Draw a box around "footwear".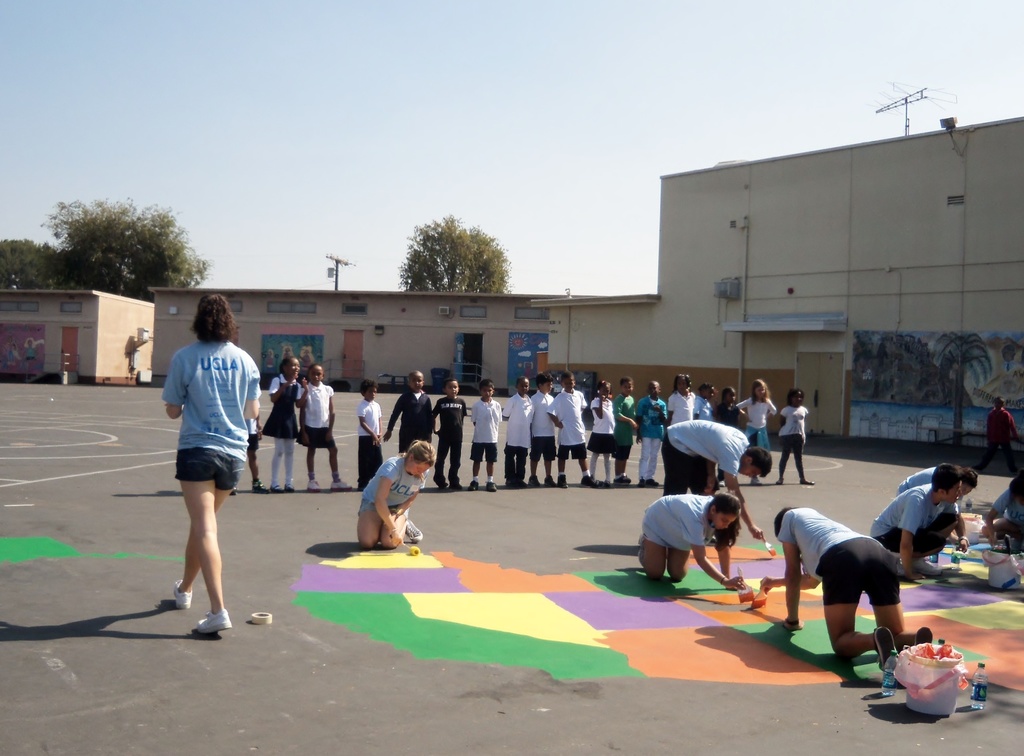
(503, 473, 518, 489).
